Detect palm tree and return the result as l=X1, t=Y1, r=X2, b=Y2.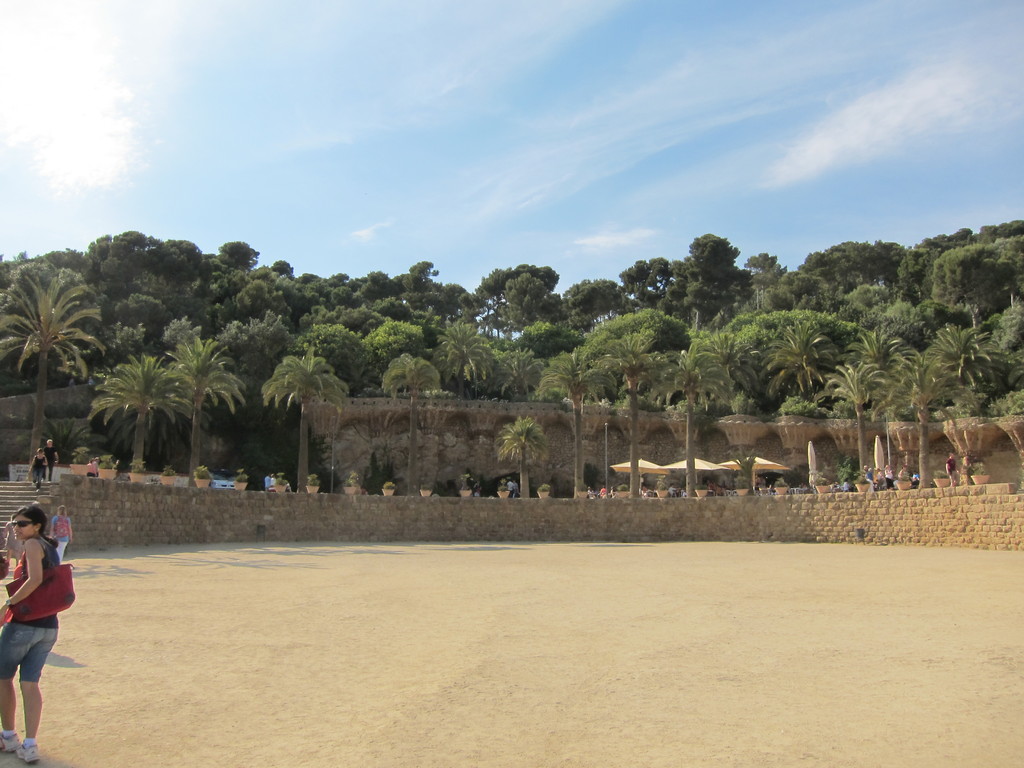
l=756, t=321, r=838, b=413.
